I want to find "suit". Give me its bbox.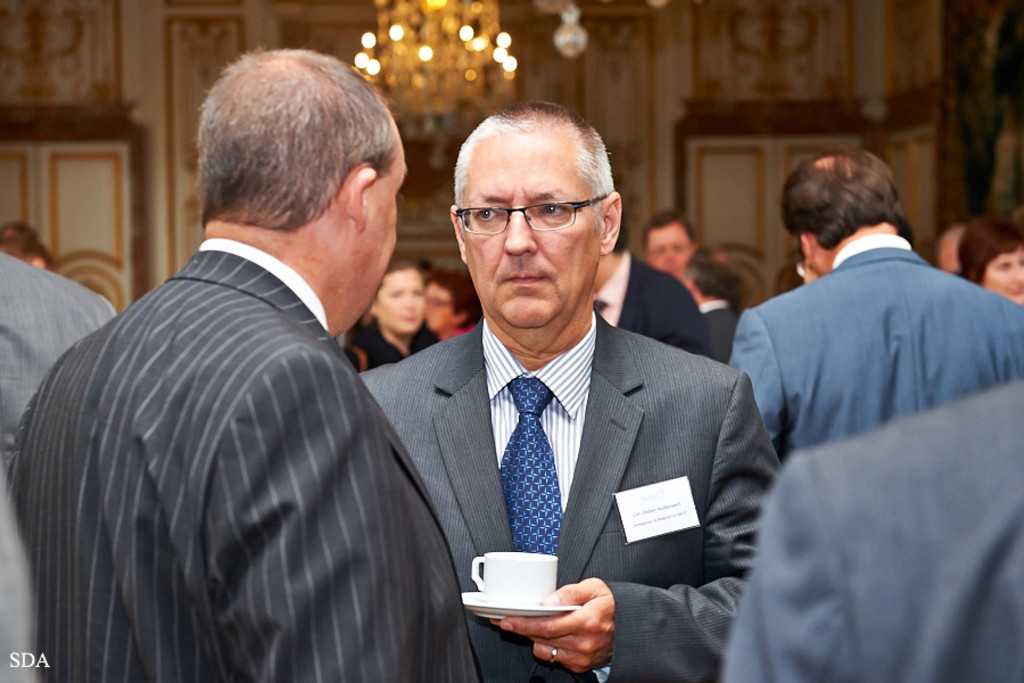
[597, 252, 712, 372].
